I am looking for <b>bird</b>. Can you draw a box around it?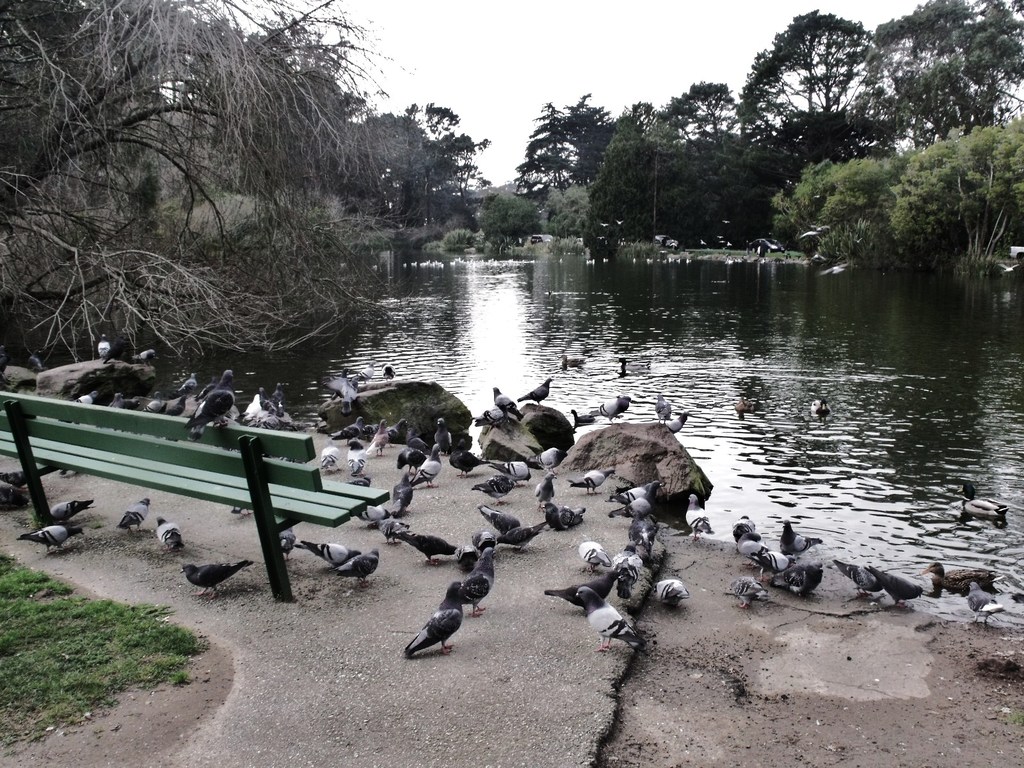
Sure, the bounding box is [x1=655, y1=397, x2=671, y2=421].
